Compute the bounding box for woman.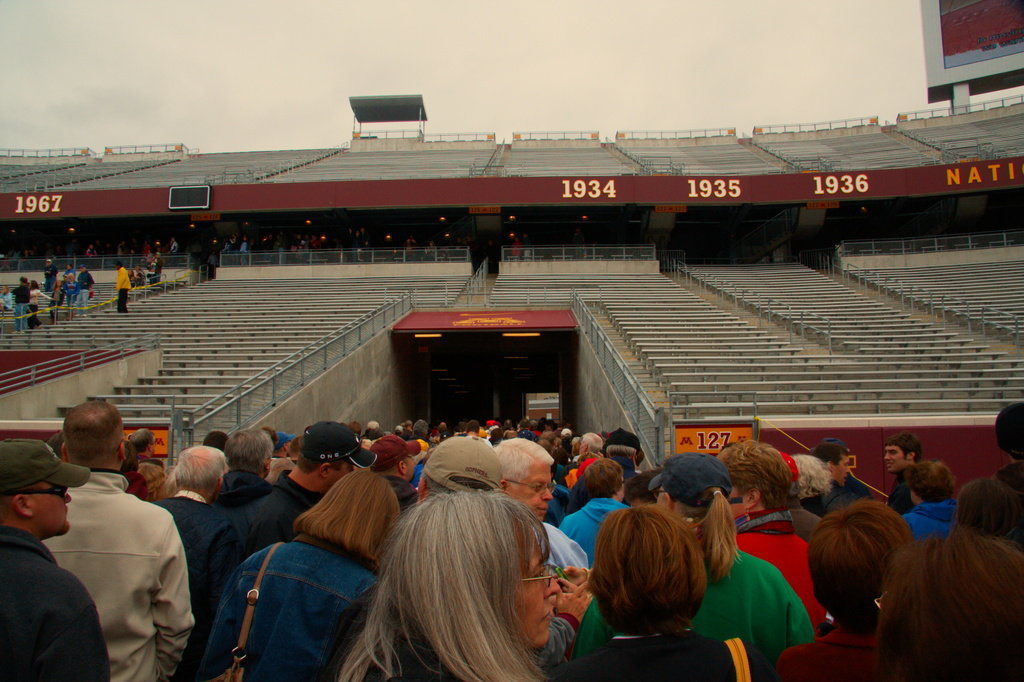
pyautogui.locateOnScreen(741, 497, 913, 681).
